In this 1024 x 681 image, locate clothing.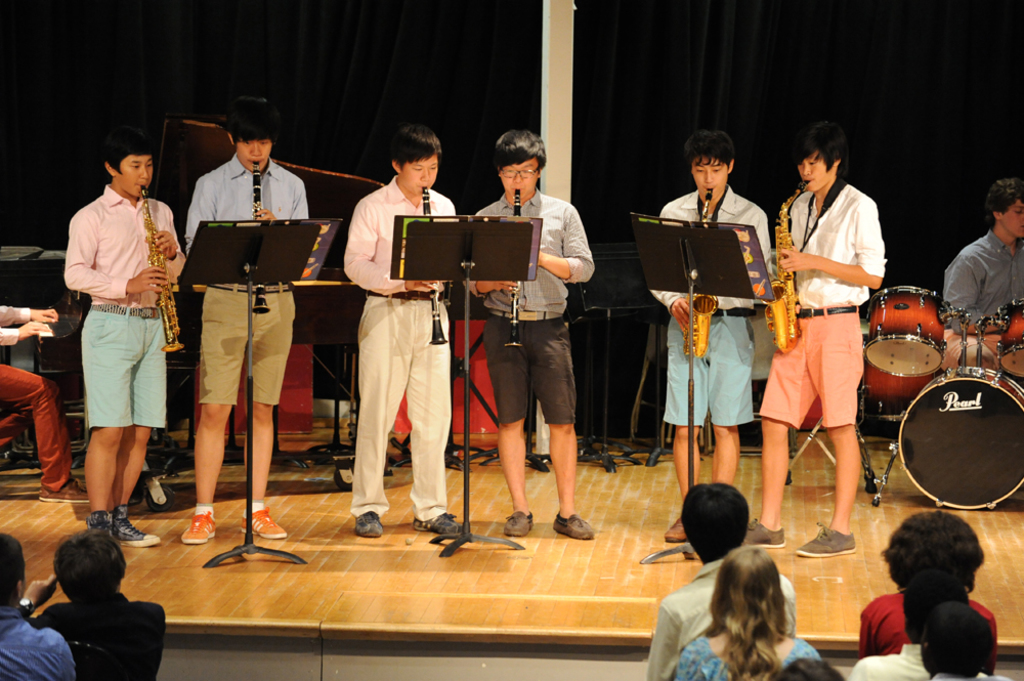
Bounding box: box(939, 220, 1023, 372).
